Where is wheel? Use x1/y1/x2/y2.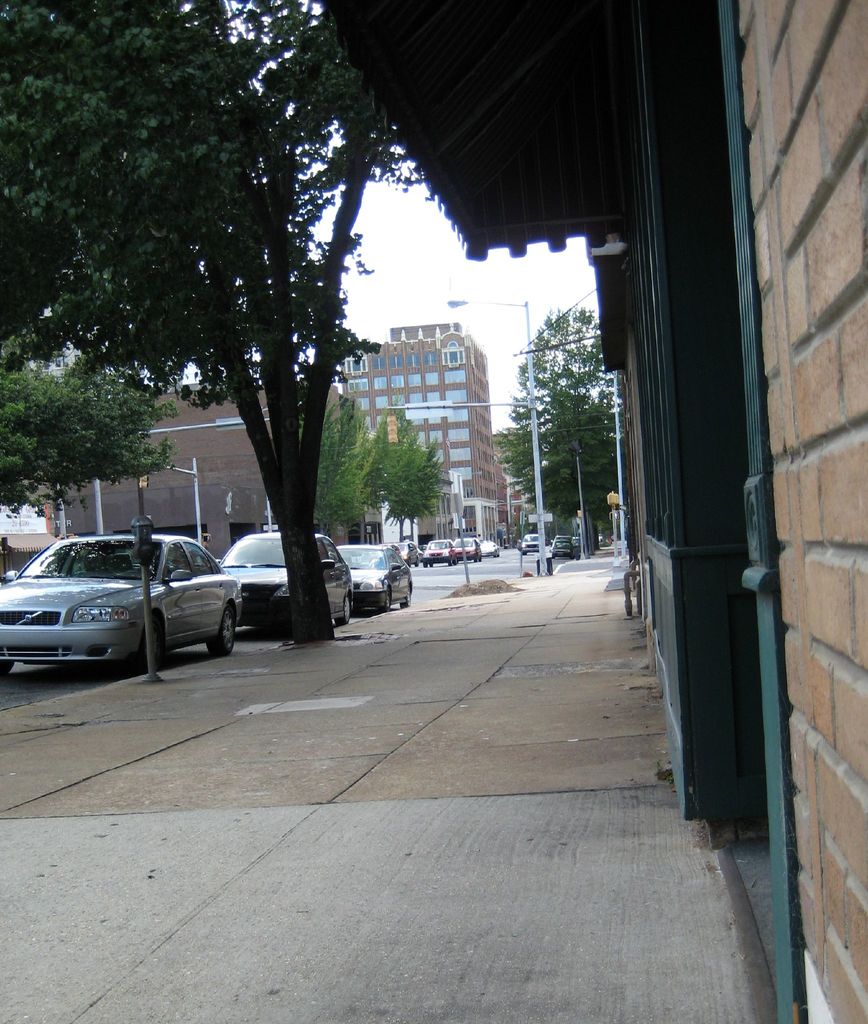
497/550/500/555.
